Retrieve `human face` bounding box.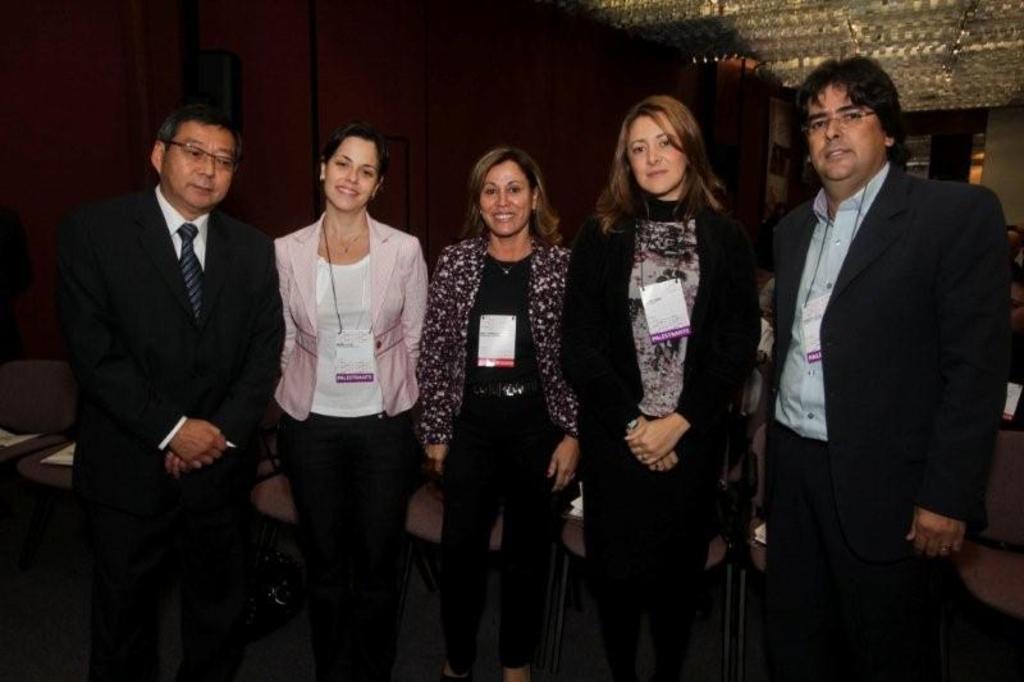
Bounding box: 804:82:887:180.
